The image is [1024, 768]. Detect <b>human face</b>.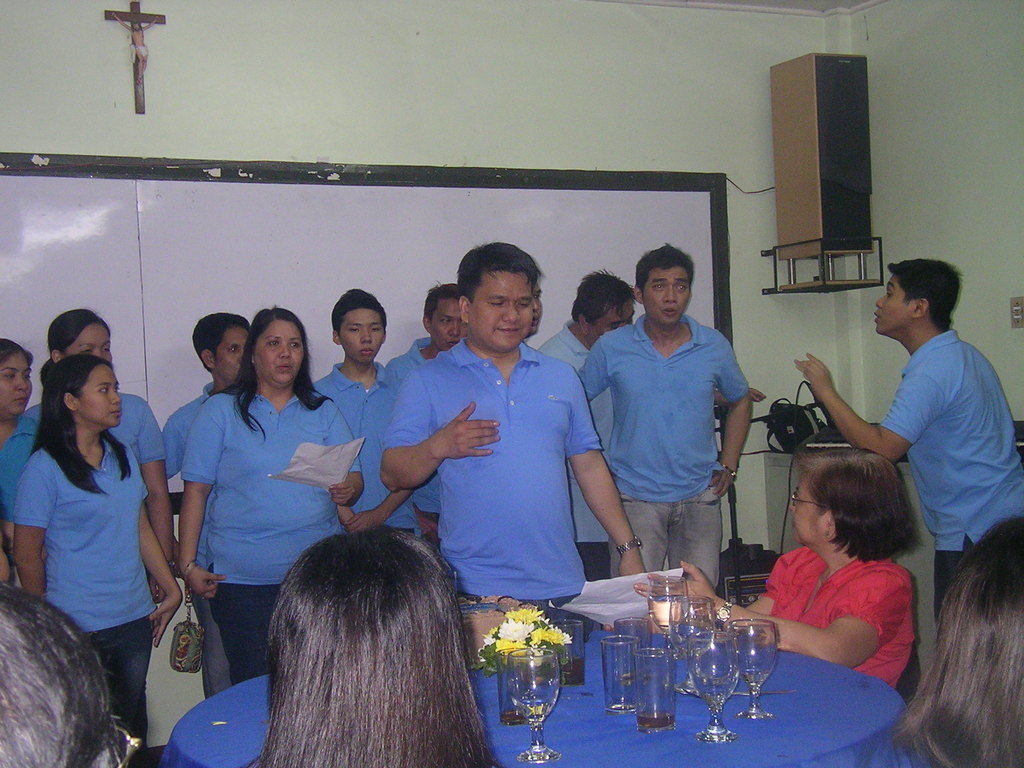
Detection: crop(433, 298, 468, 347).
